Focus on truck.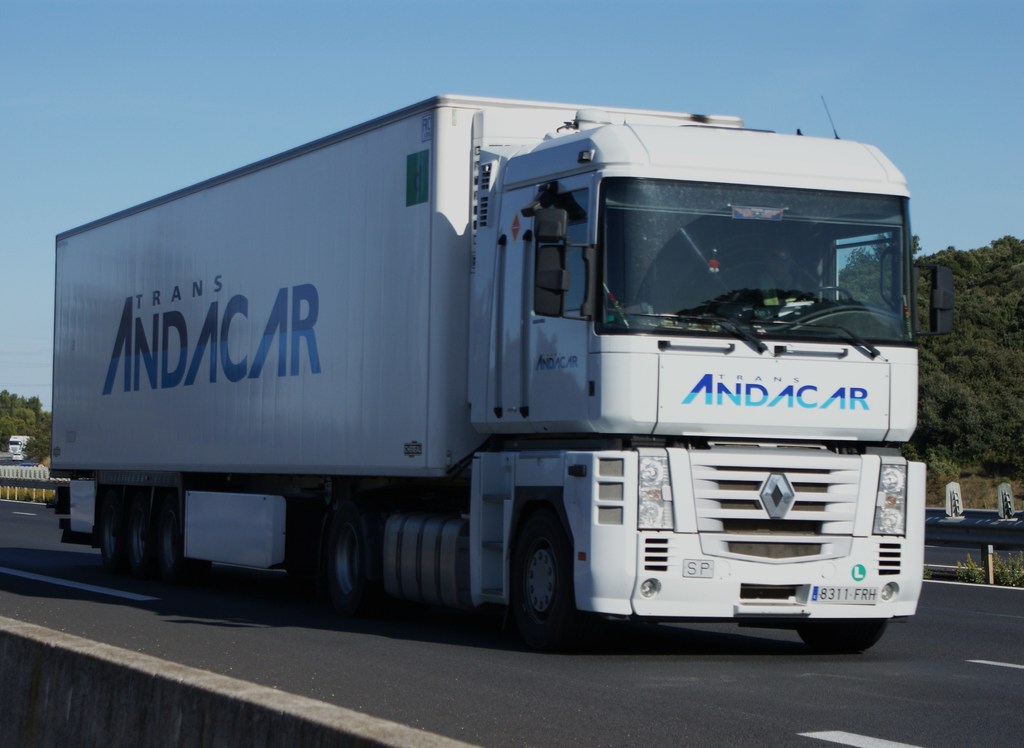
Focused at <region>35, 88, 928, 651</region>.
